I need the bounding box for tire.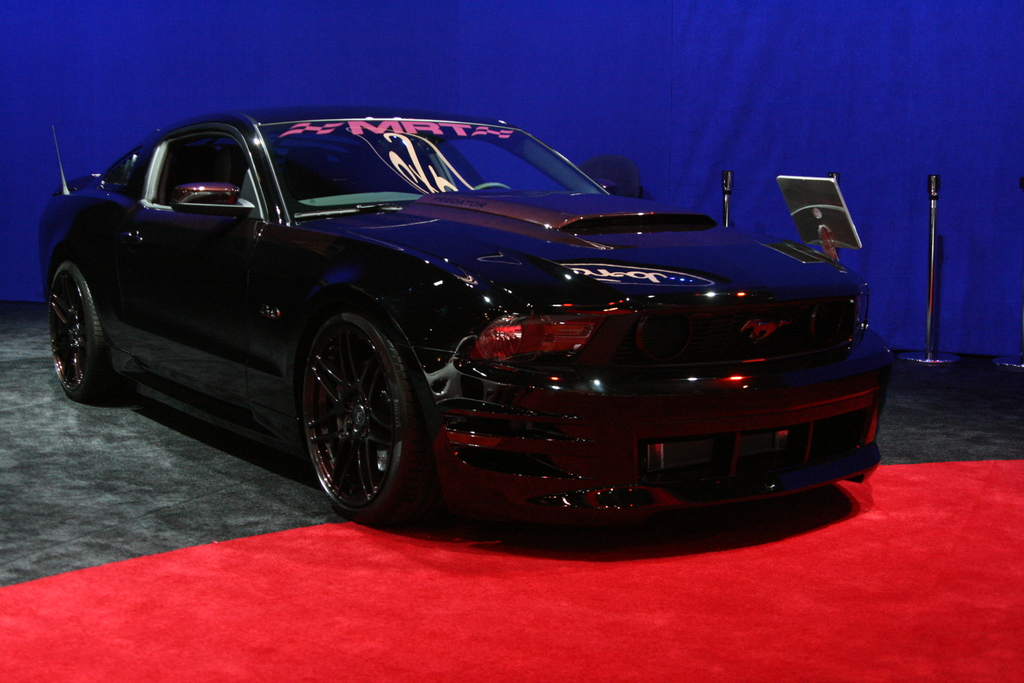
Here it is: (x1=49, y1=262, x2=111, y2=400).
